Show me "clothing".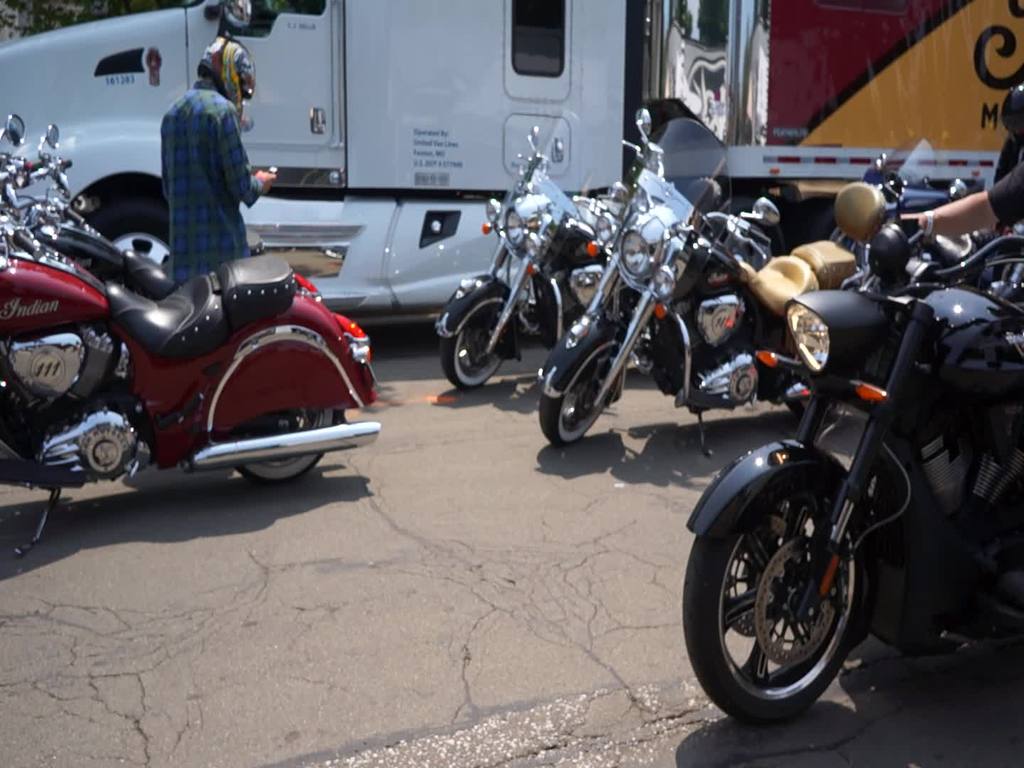
"clothing" is here: [left=143, top=36, right=262, bottom=269].
